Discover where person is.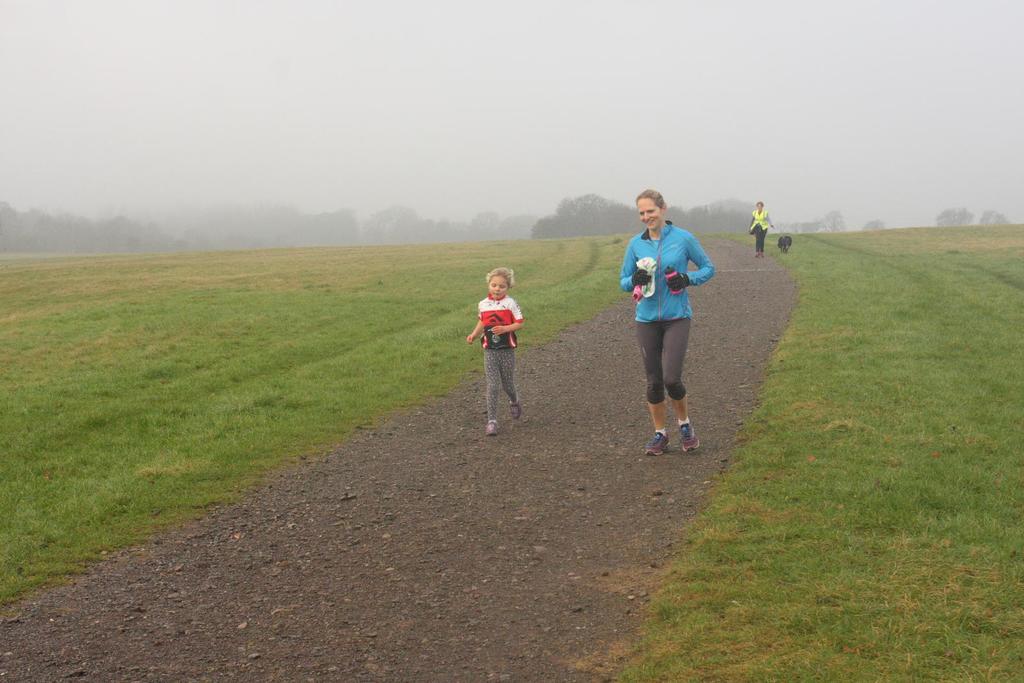
Discovered at bbox=[619, 186, 710, 456].
